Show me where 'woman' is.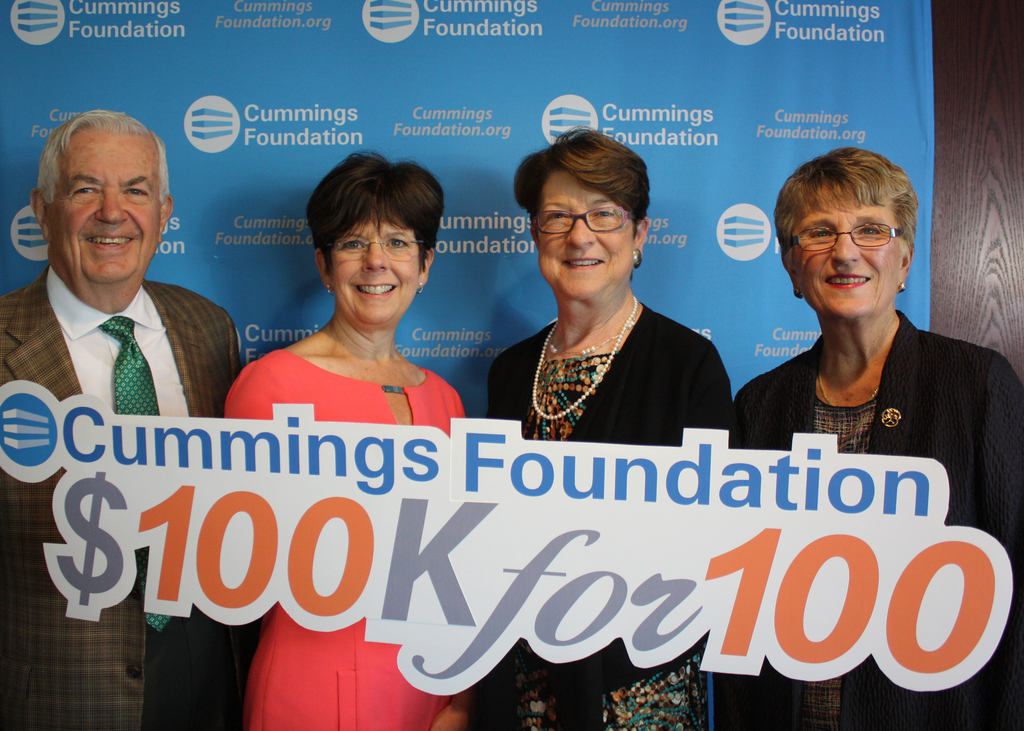
'woman' is at (x1=481, y1=127, x2=740, y2=730).
